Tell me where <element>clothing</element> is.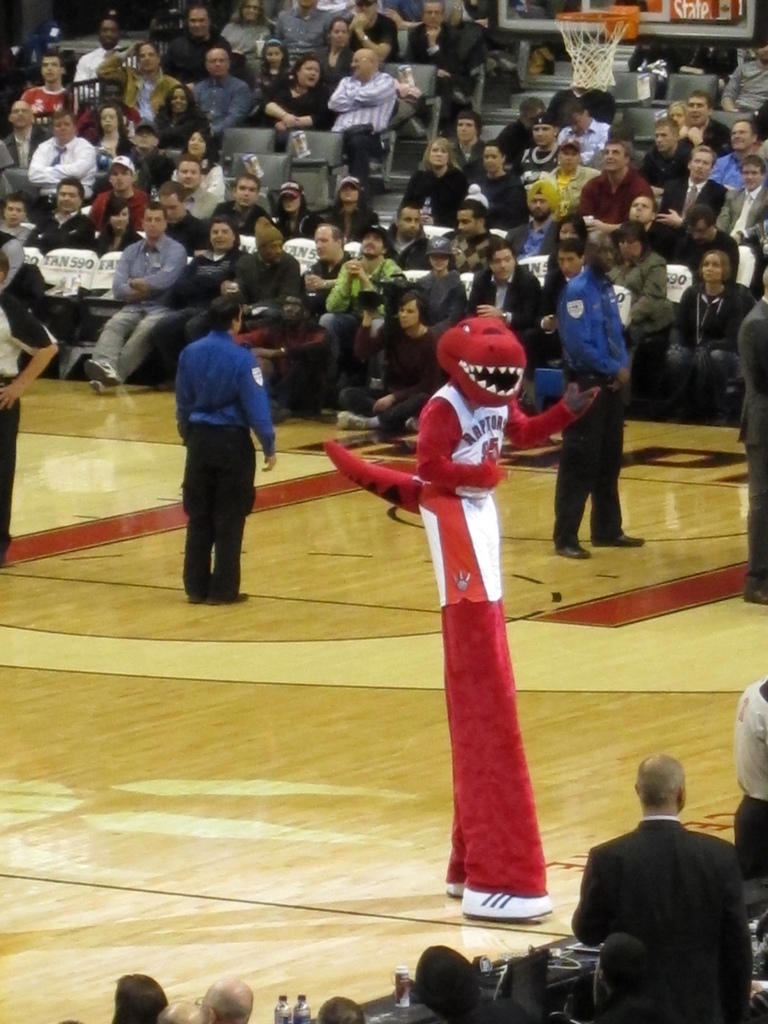
<element>clothing</element> is at region(168, 335, 273, 603).
